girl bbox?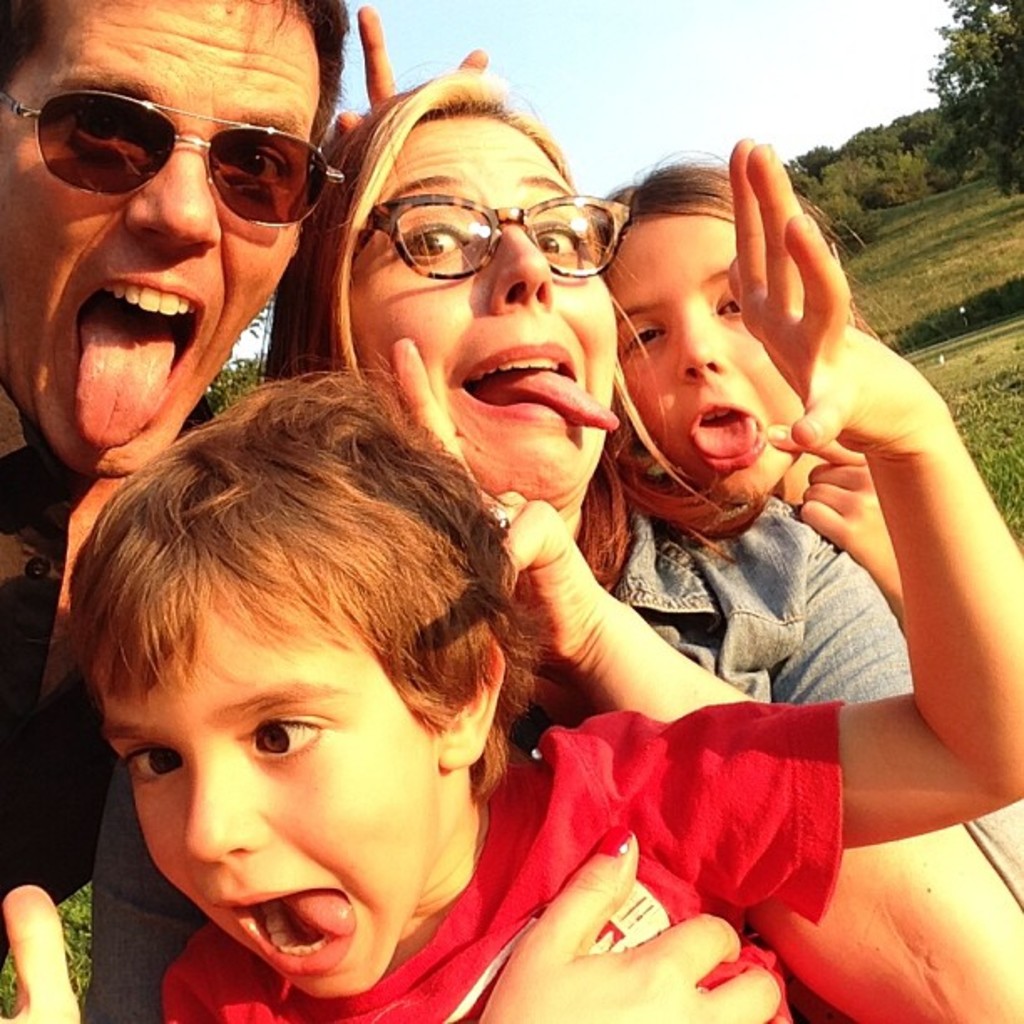
<bbox>581, 146, 914, 636</bbox>
